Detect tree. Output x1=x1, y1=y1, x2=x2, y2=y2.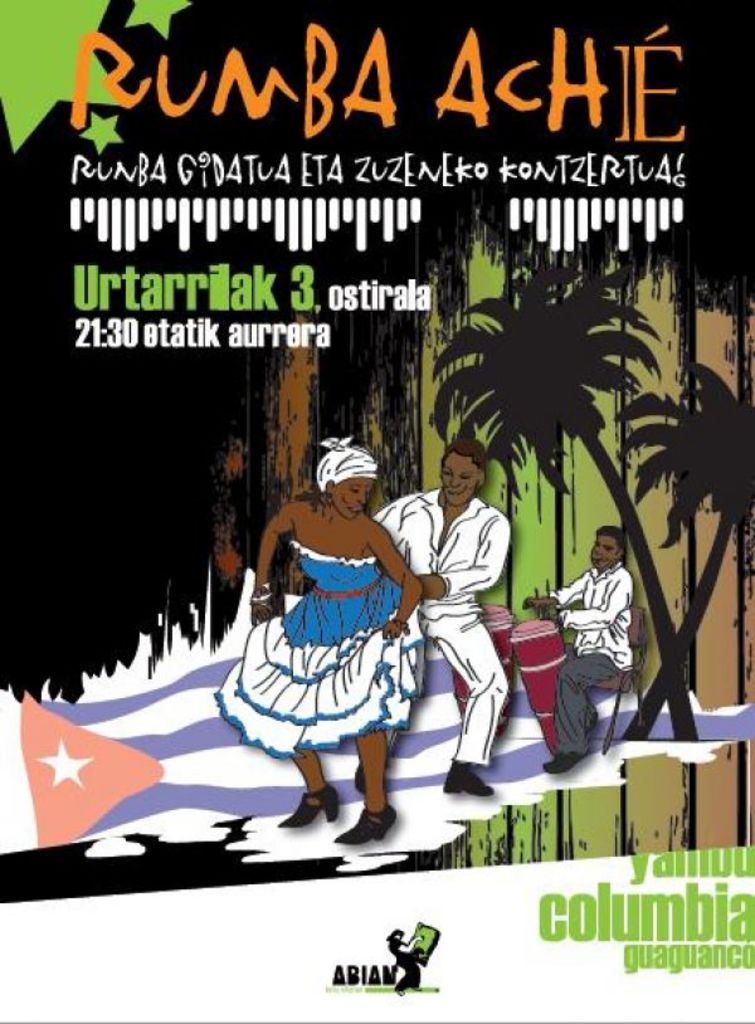
x1=418, y1=219, x2=700, y2=630.
